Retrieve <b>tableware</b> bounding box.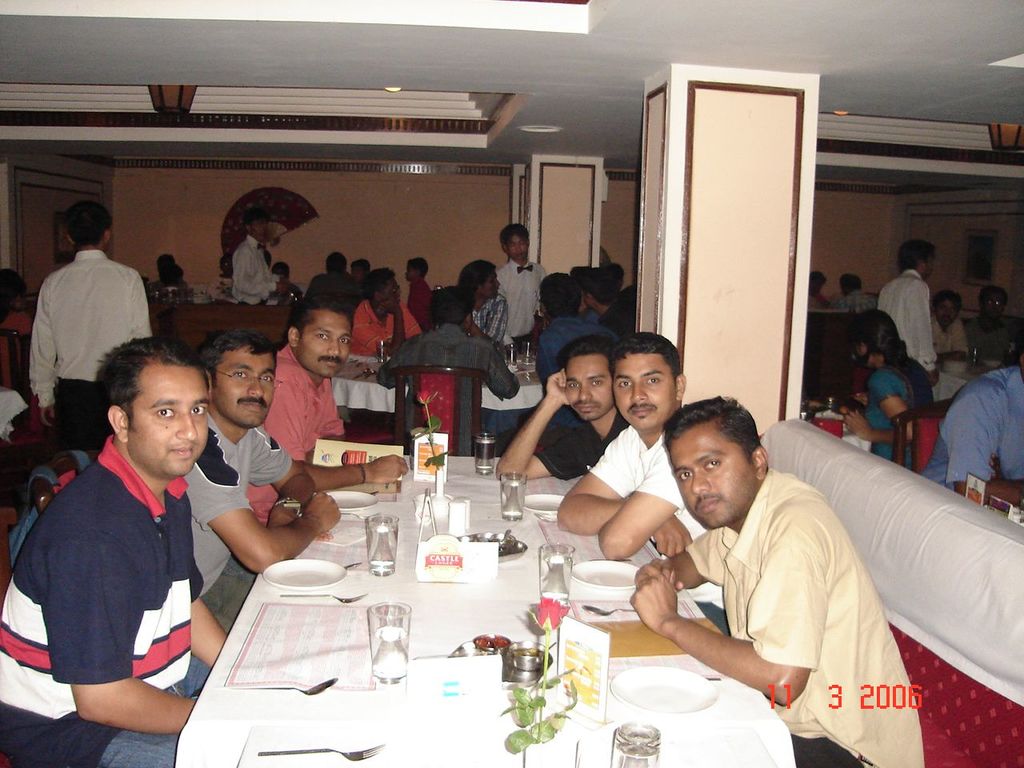
Bounding box: bbox=(505, 346, 515, 367).
